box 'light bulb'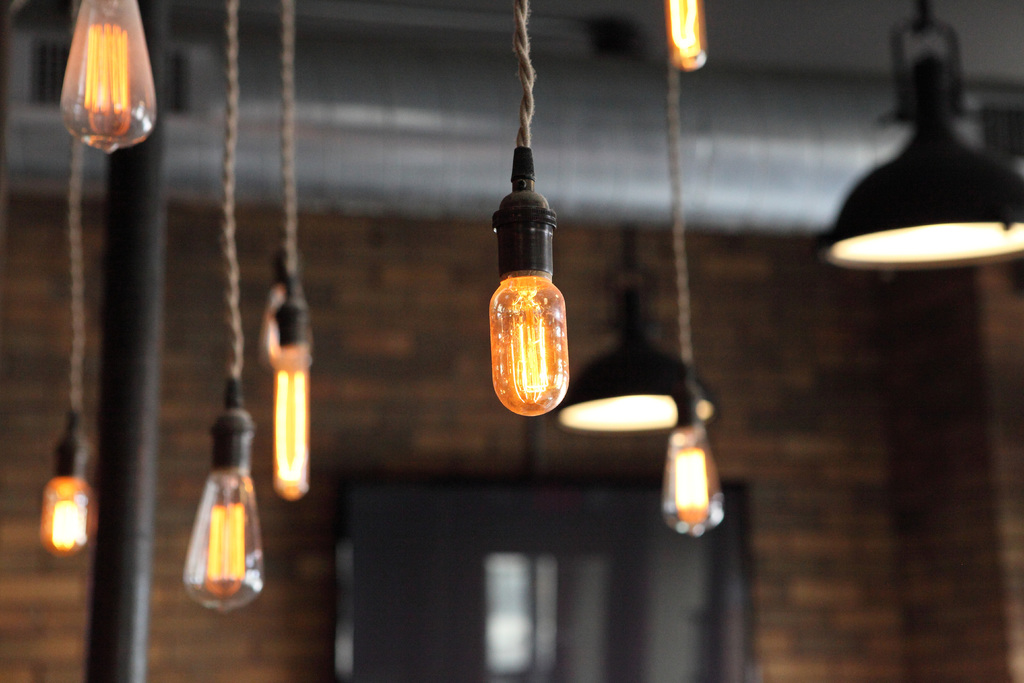
locate(61, 0, 157, 155)
